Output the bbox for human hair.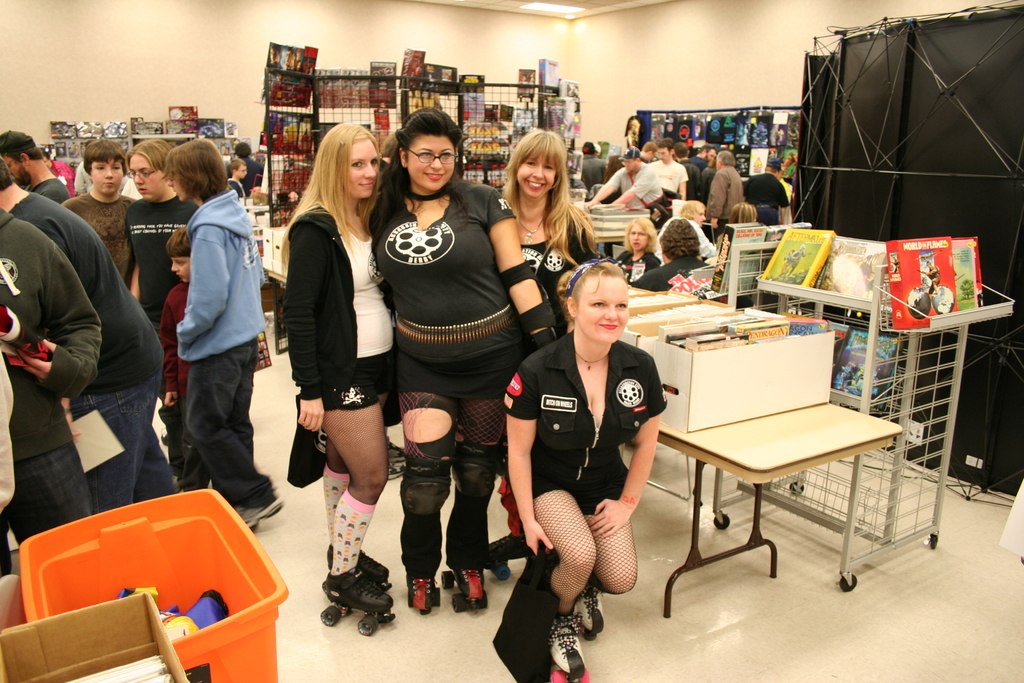
505 122 583 236.
